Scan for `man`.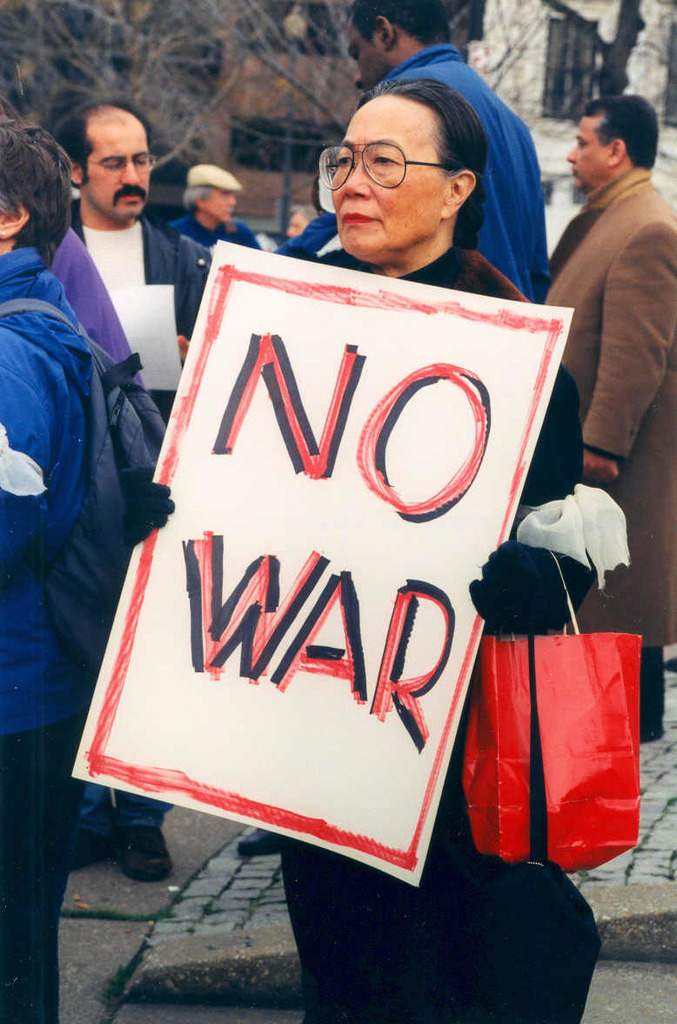
Scan result: x1=287 y1=201 x2=321 y2=242.
